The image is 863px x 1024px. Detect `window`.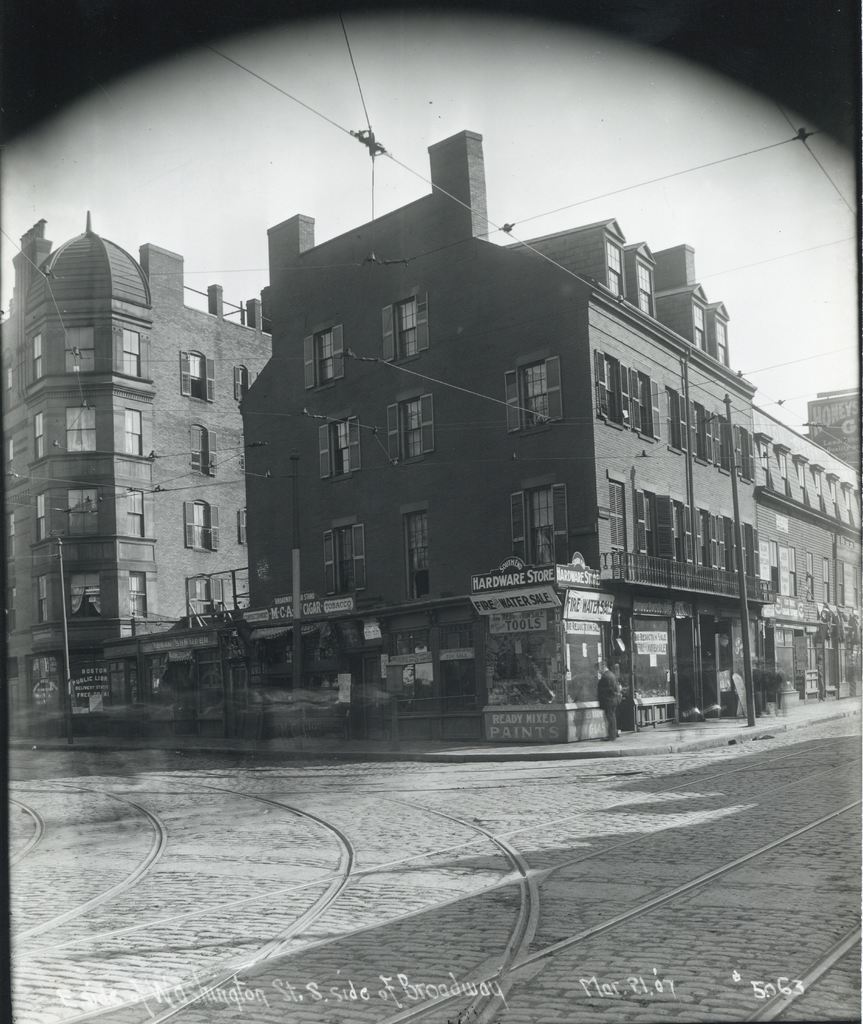
Detection: box=[8, 588, 20, 622].
